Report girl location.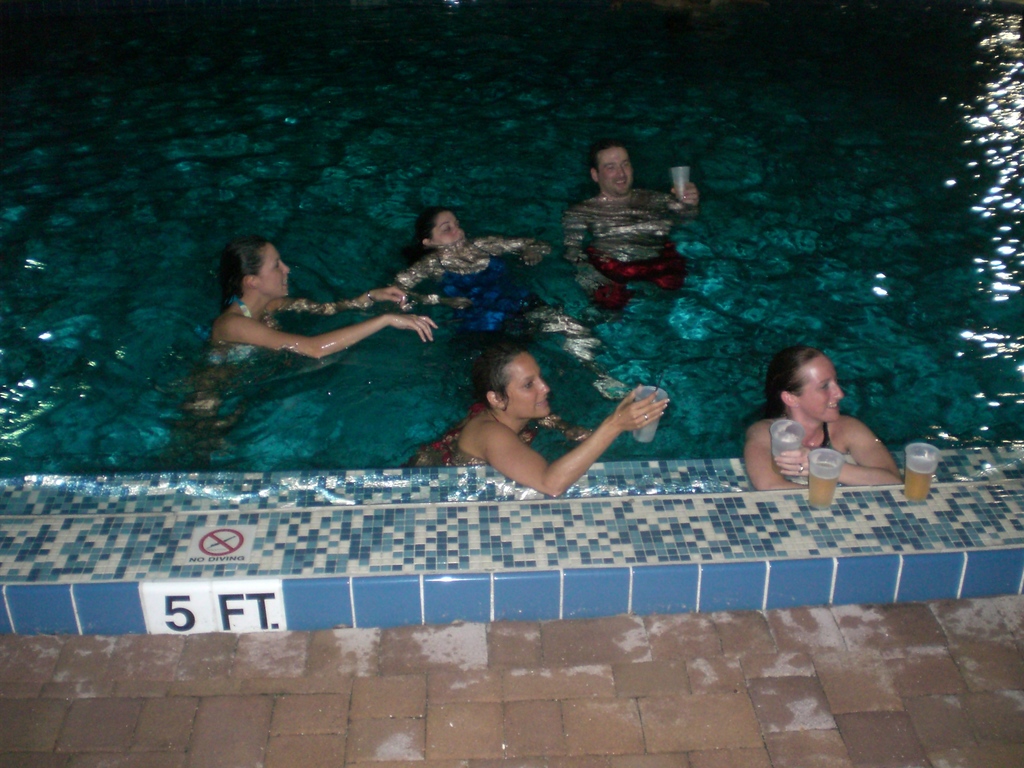
Report: x1=738 y1=349 x2=904 y2=495.
